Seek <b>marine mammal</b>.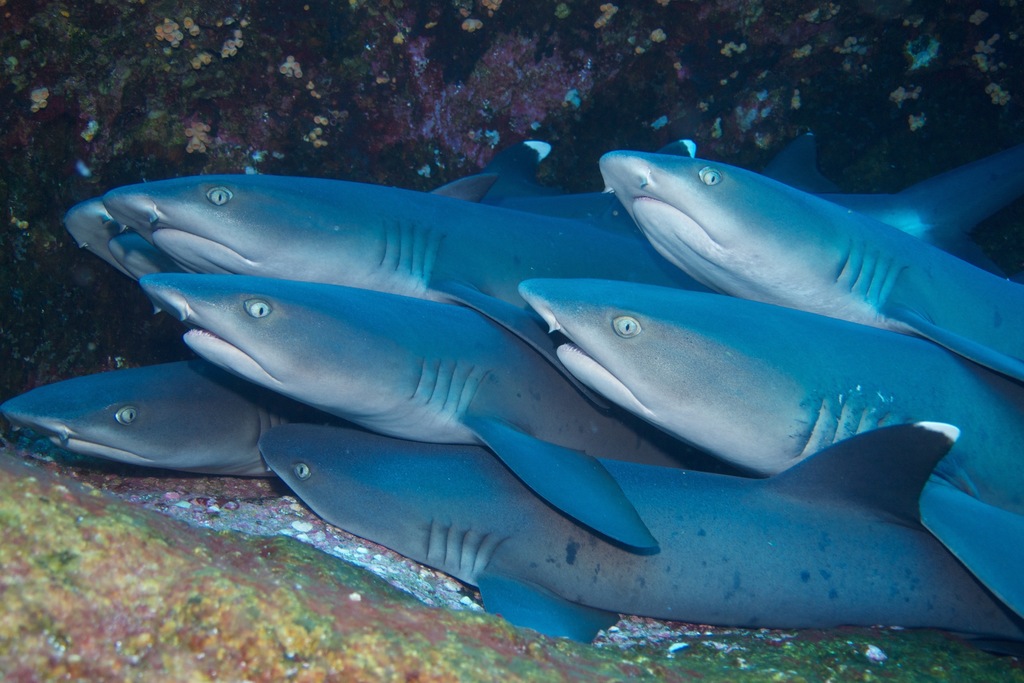
2:353:308:483.
